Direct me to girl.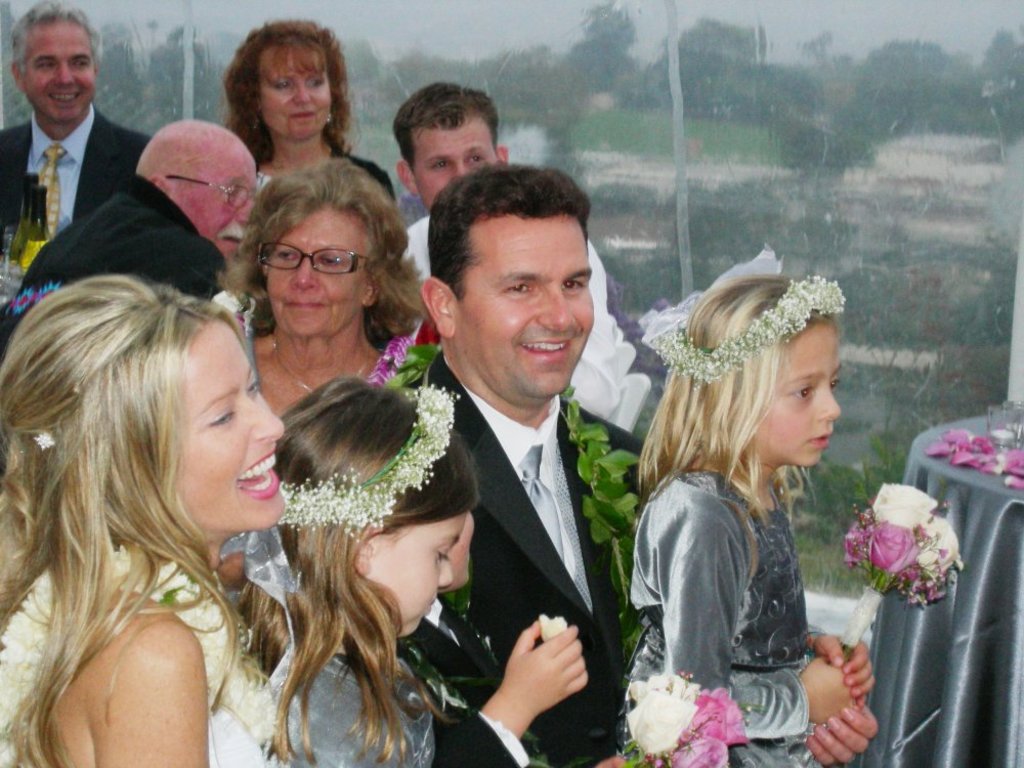
Direction: [left=621, top=270, right=870, bottom=767].
